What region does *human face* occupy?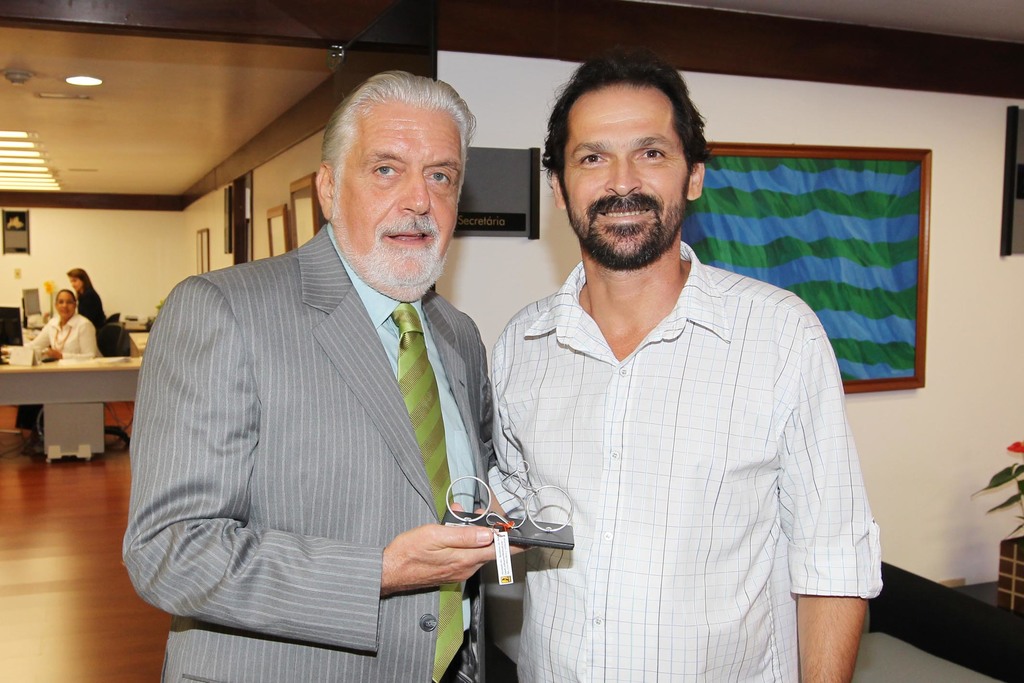
{"left": 71, "top": 277, "right": 82, "bottom": 292}.
